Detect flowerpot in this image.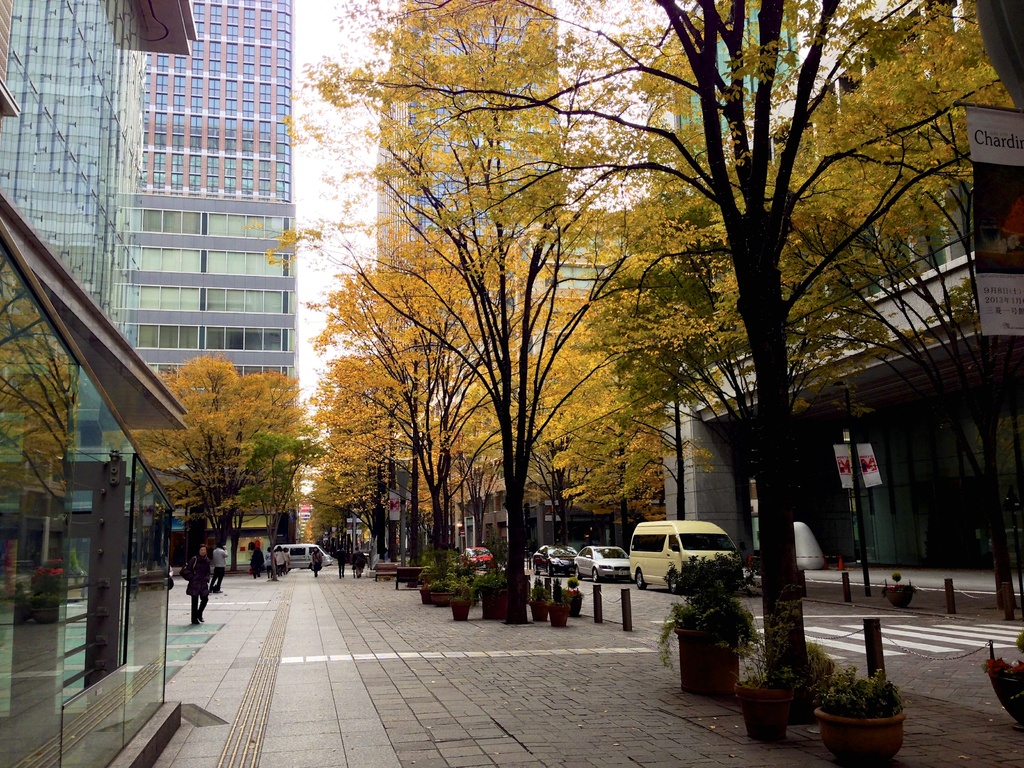
Detection: [left=431, top=591, right=452, bottom=609].
